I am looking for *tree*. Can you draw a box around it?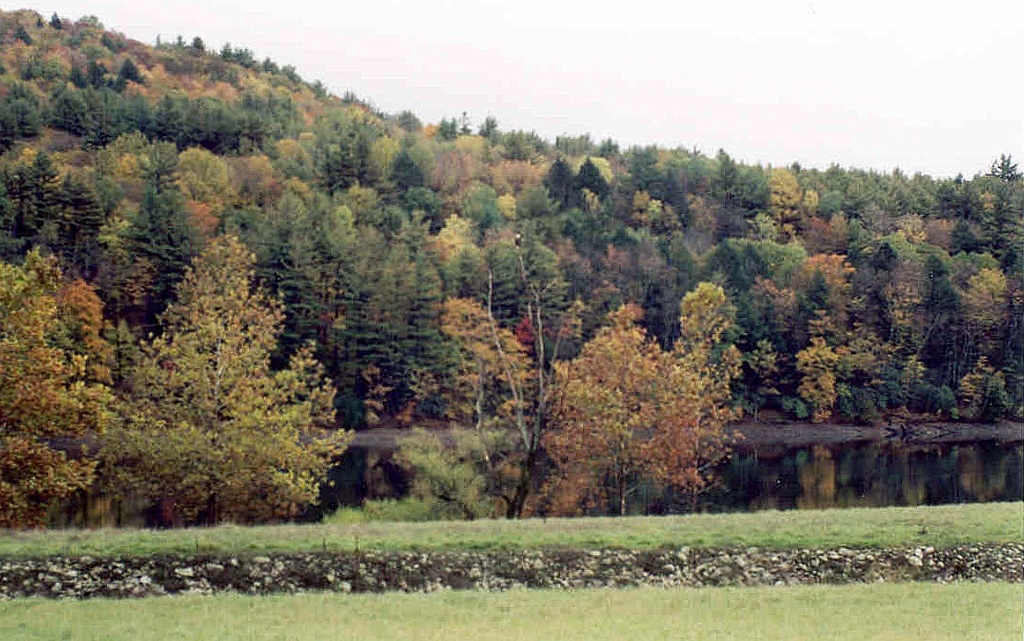
Sure, the bounding box is pyautogui.locateOnScreen(714, 148, 738, 207).
